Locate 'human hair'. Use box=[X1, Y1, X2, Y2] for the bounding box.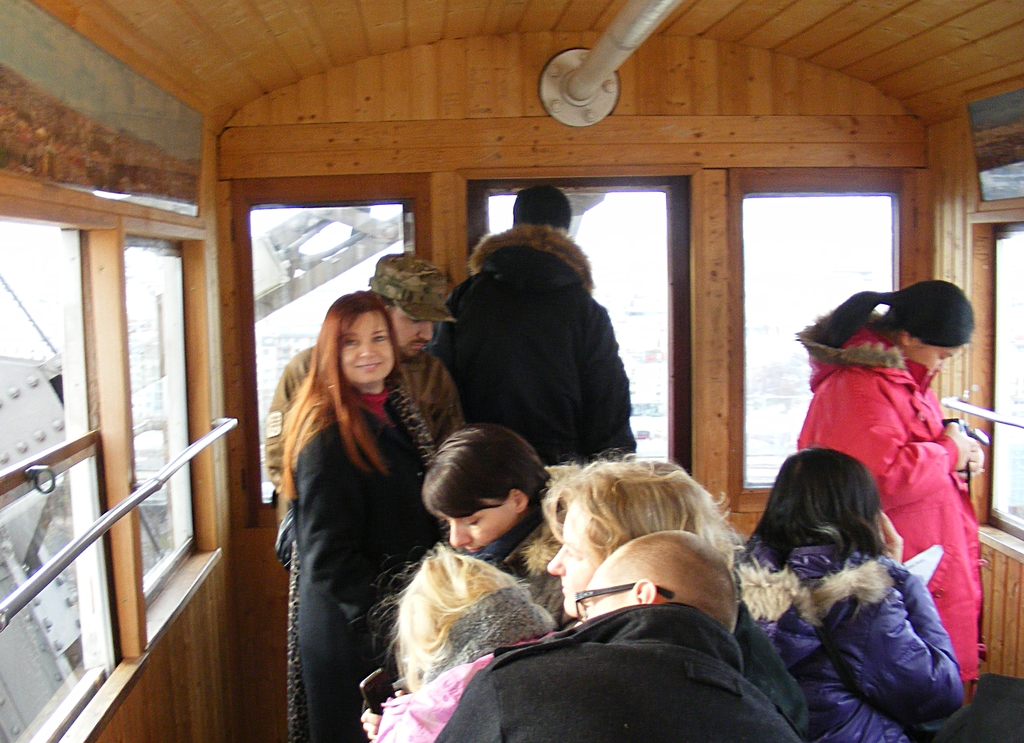
box=[538, 447, 739, 564].
